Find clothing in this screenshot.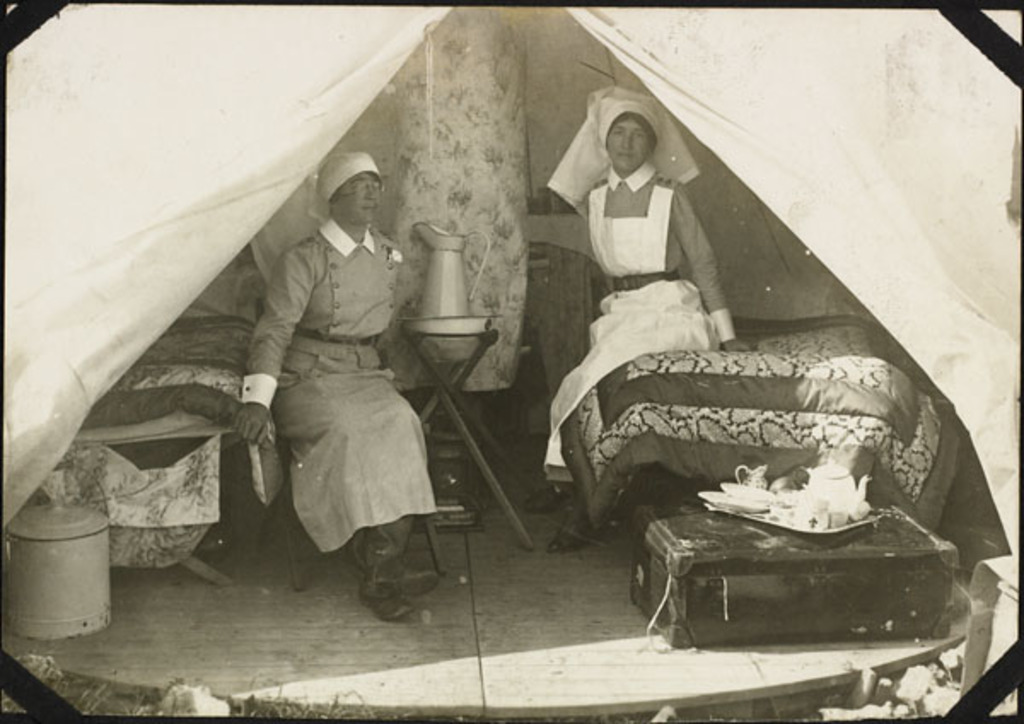
The bounding box for clothing is [532, 161, 734, 509].
